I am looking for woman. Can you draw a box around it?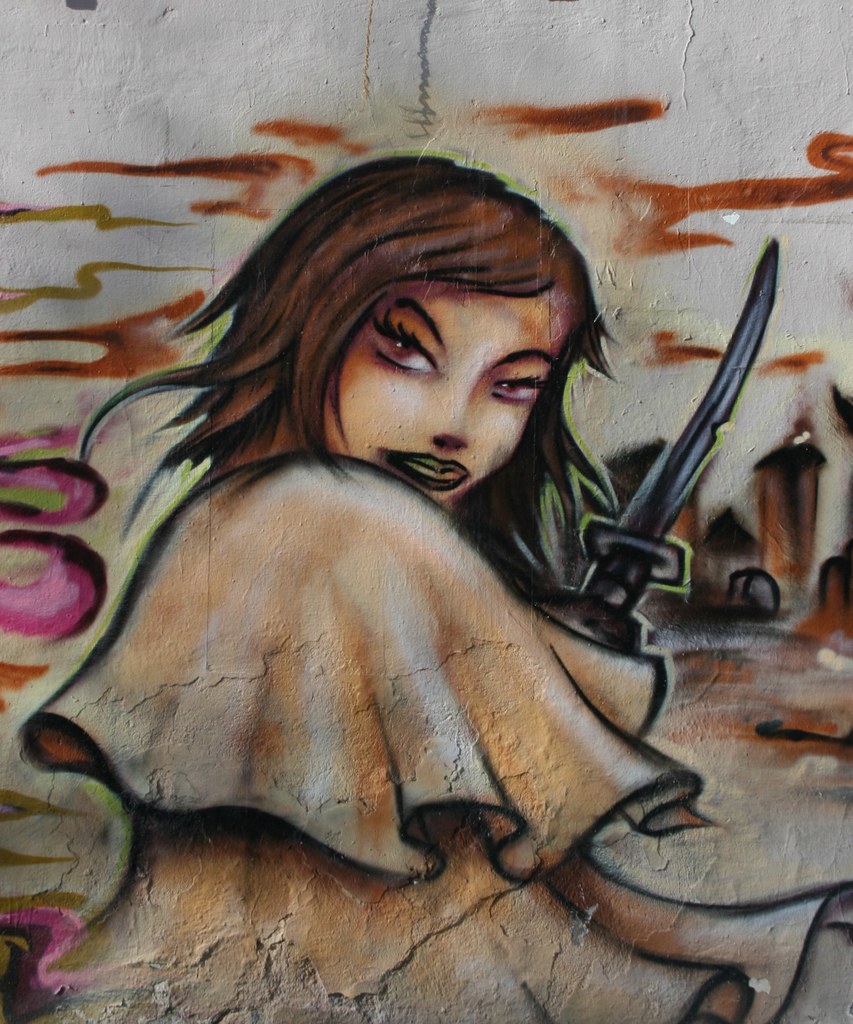
Sure, the bounding box is x1=49 y1=150 x2=687 y2=806.
